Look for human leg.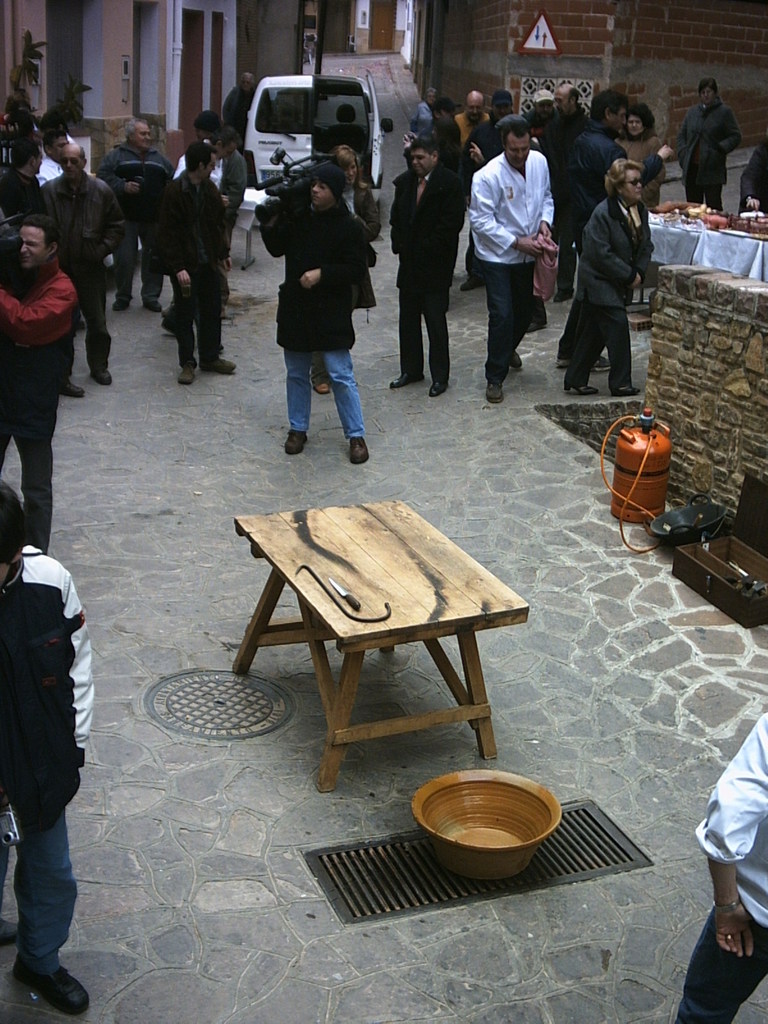
Found: x1=193 y1=268 x2=235 y2=376.
